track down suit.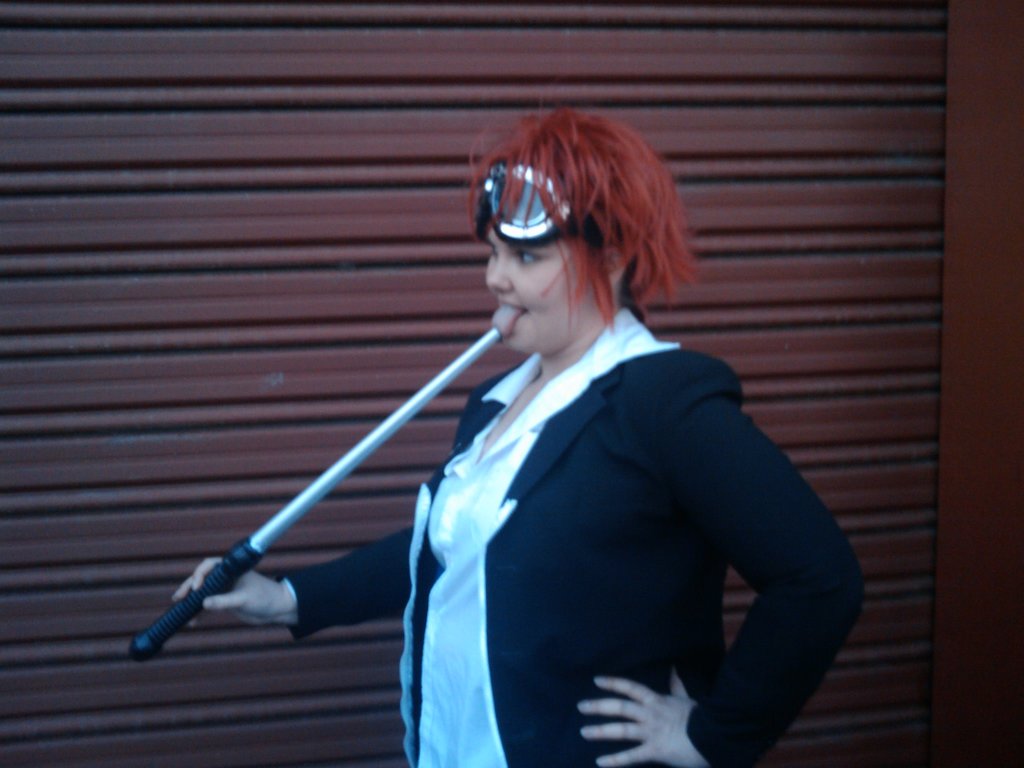
Tracked to pyautogui.locateOnScreen(276, 309, 868, 767).
